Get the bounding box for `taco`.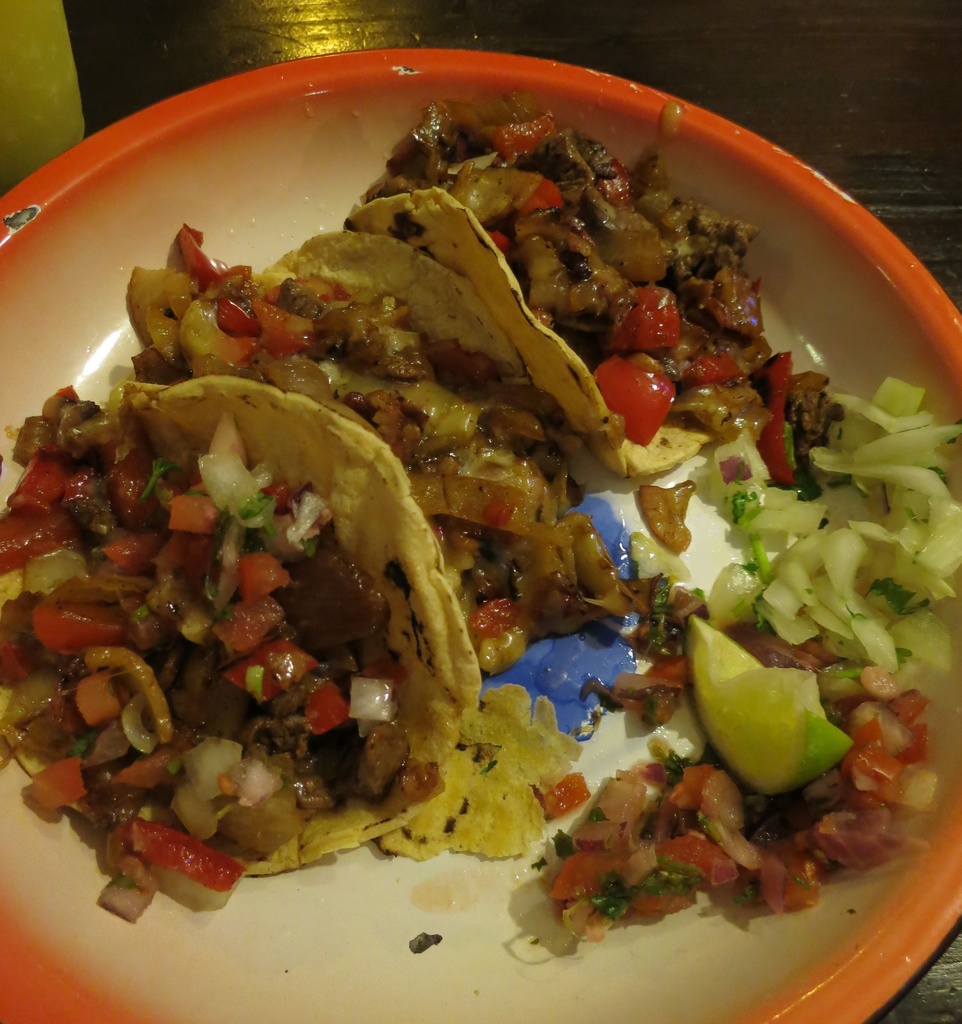
BBox(0, 374, 479, 920).
